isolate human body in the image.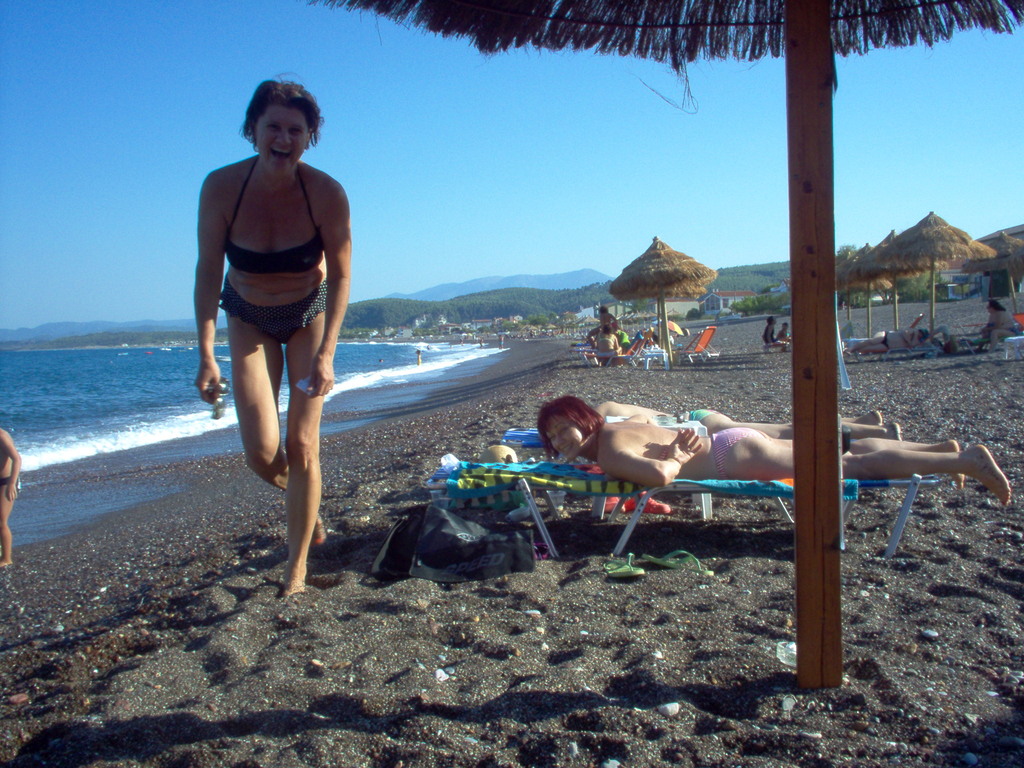
Isolated region: 196, 74, 345, 612.
